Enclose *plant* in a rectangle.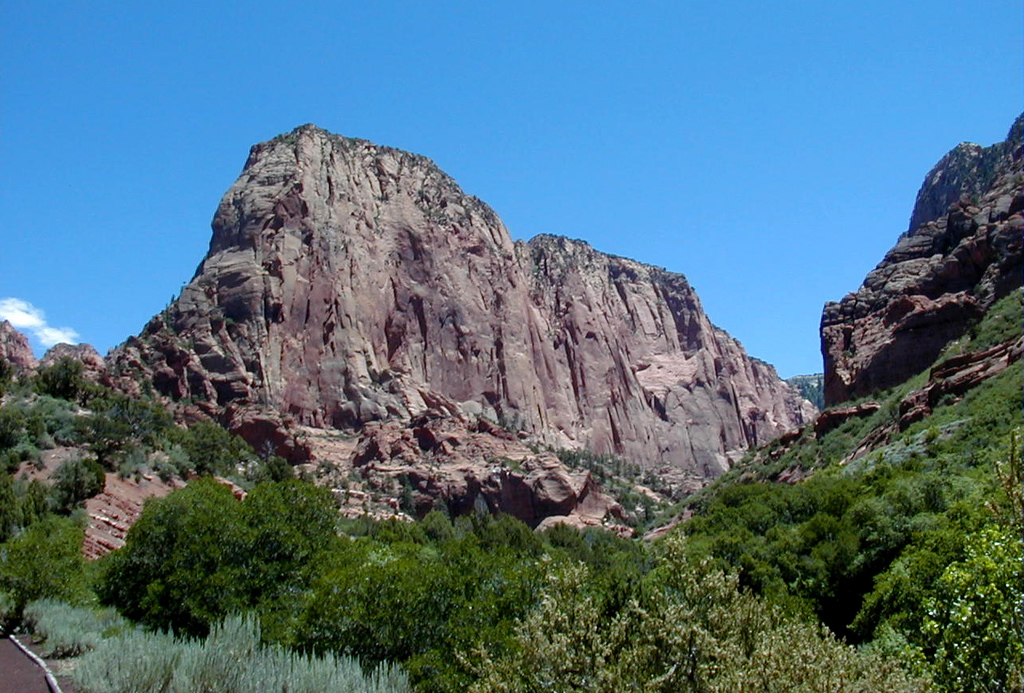
region(152, 447, 191, 476).
